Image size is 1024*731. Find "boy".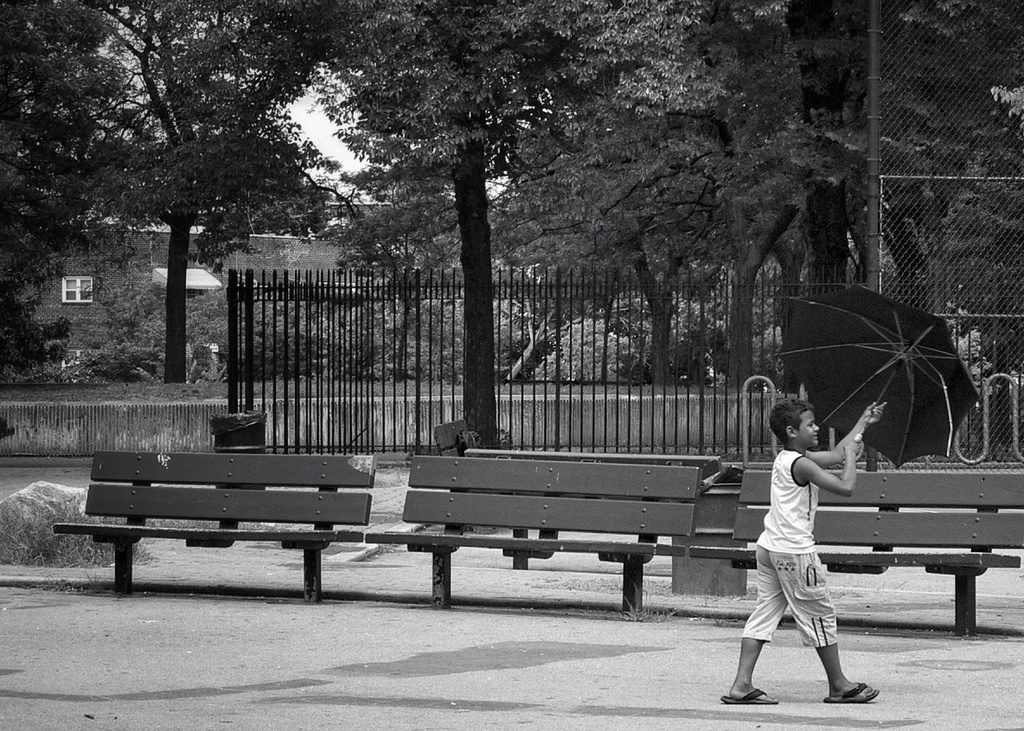
box(714, 395, 886, 706).
